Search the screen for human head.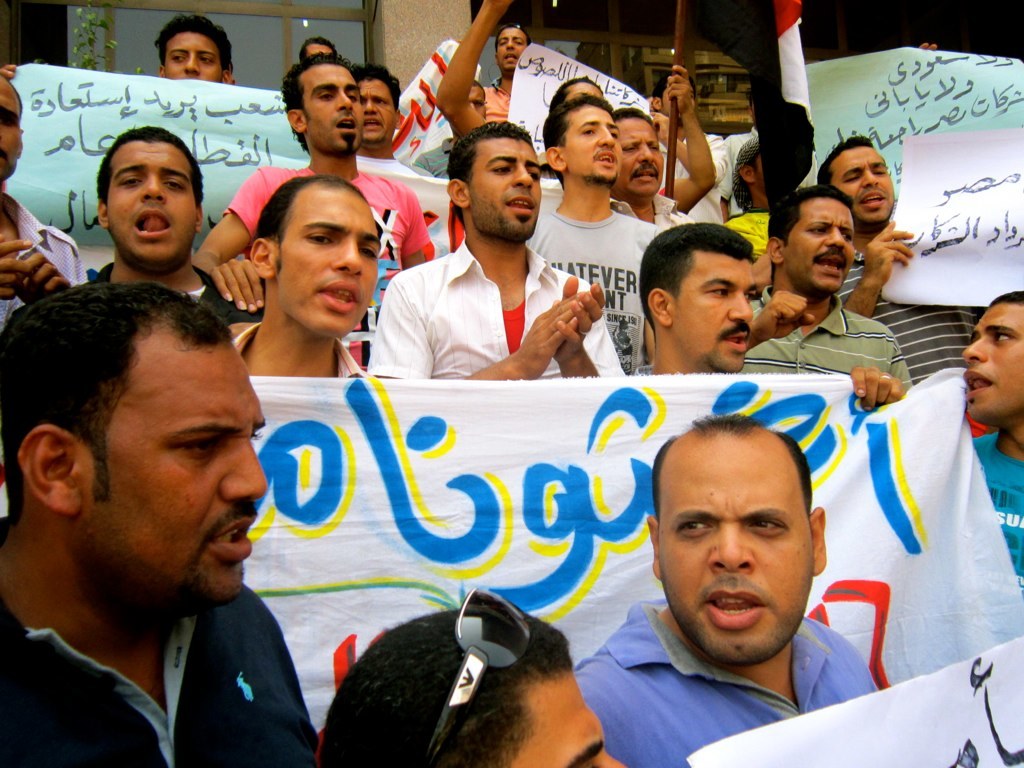
Found at x1=276 y1=50 x2=359 y2=155.
